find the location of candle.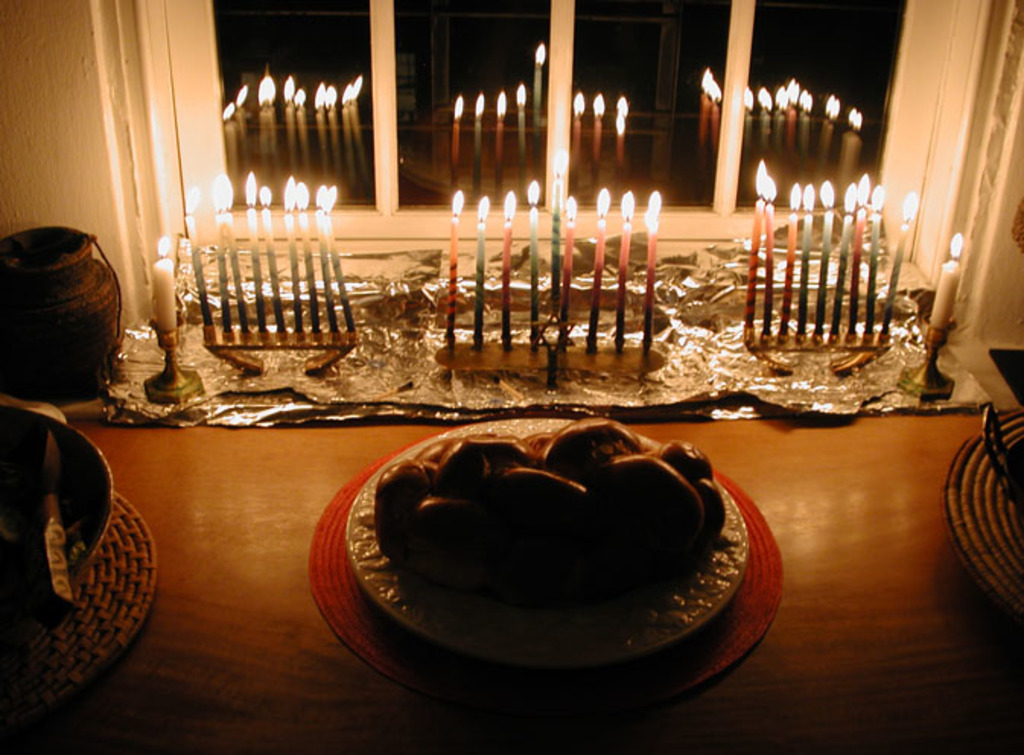
Location: bbox=[852, 215, 857, 330].
